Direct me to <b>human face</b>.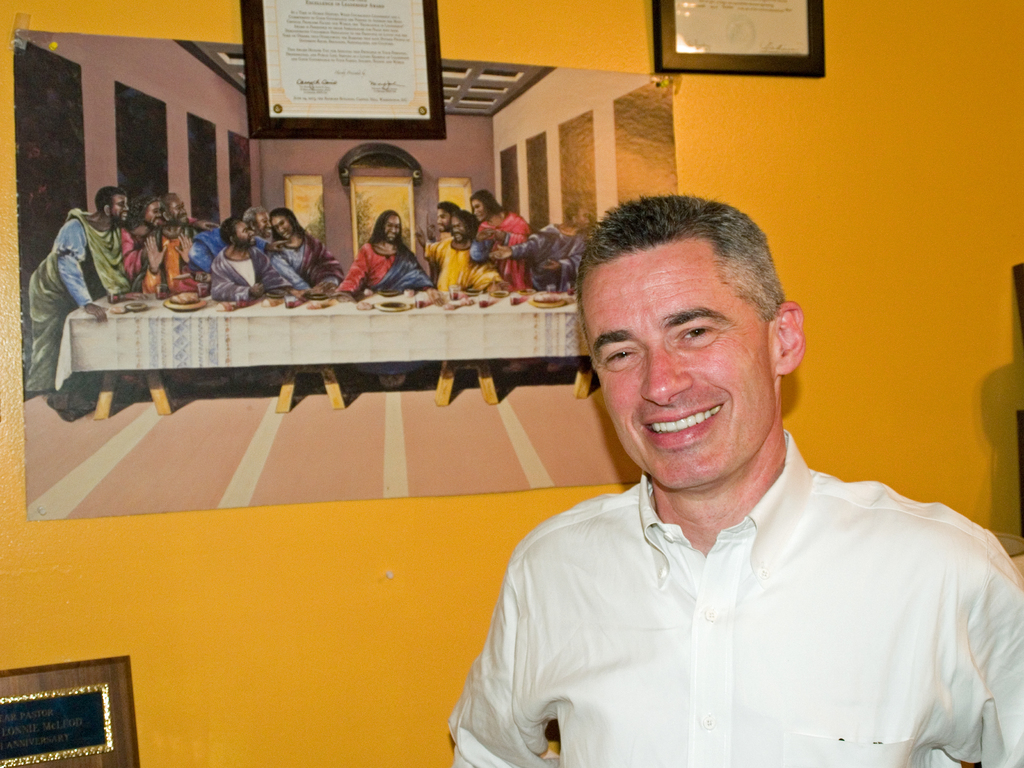
Direction: {"left": 254, "top": 212, "right": 271, "bottom": 234}.
